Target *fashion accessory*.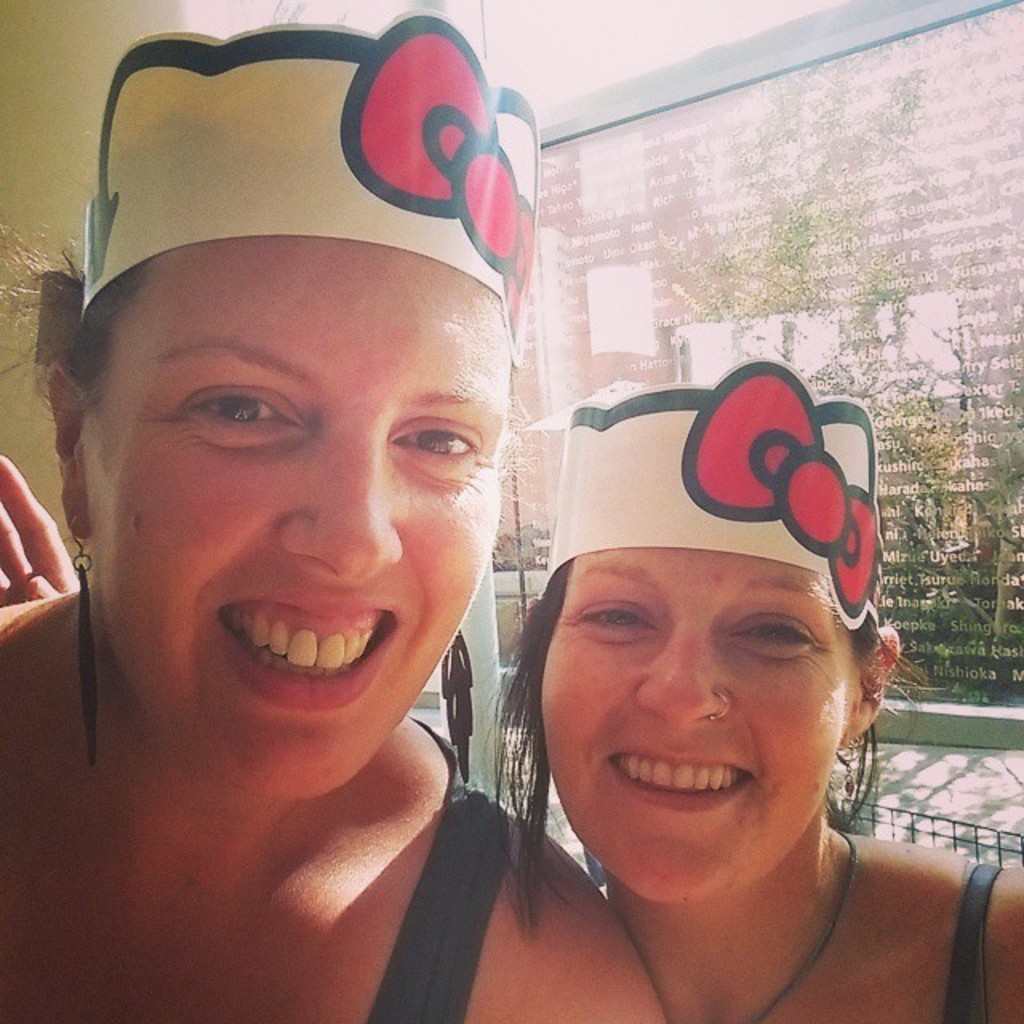
Target region: (left=66, top=509, right=99, bottom=762).
